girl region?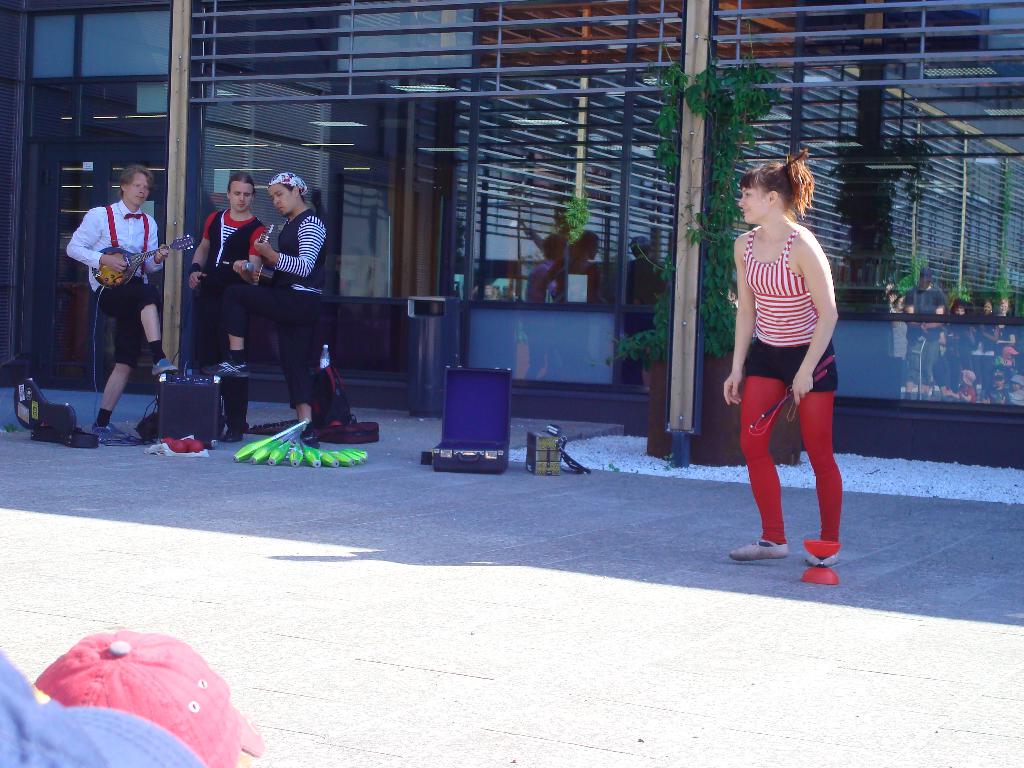
Rect(722, 148, 842, 567)
